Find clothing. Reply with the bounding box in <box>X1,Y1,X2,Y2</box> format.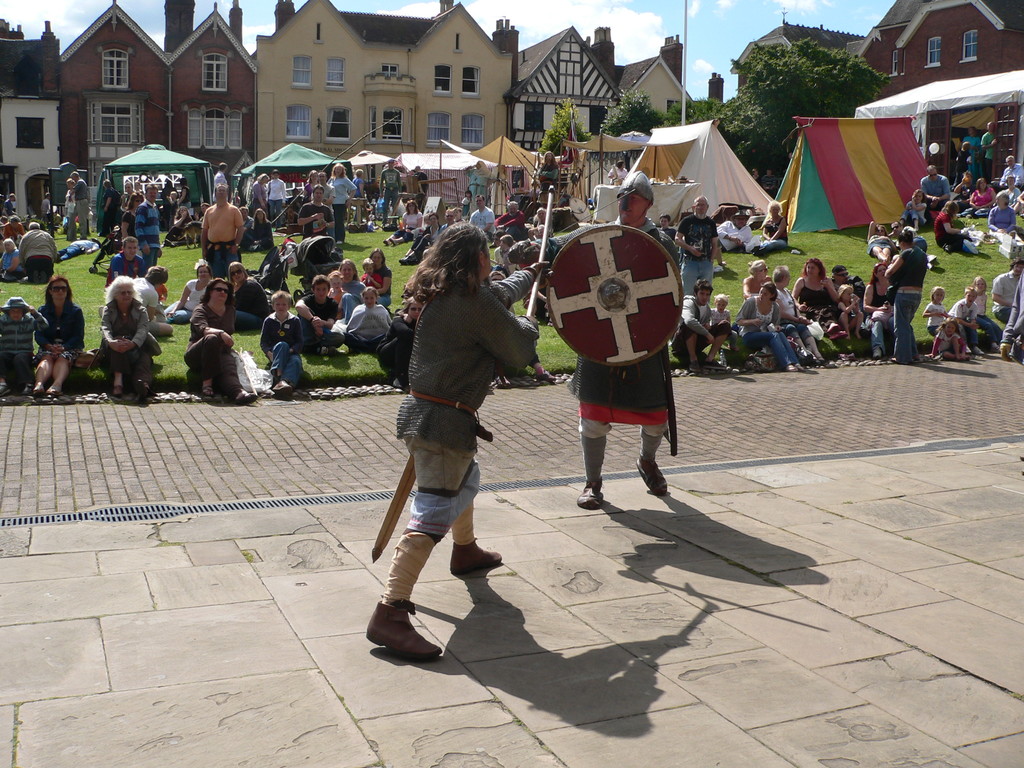
<box>31,298,87,373</box>.
